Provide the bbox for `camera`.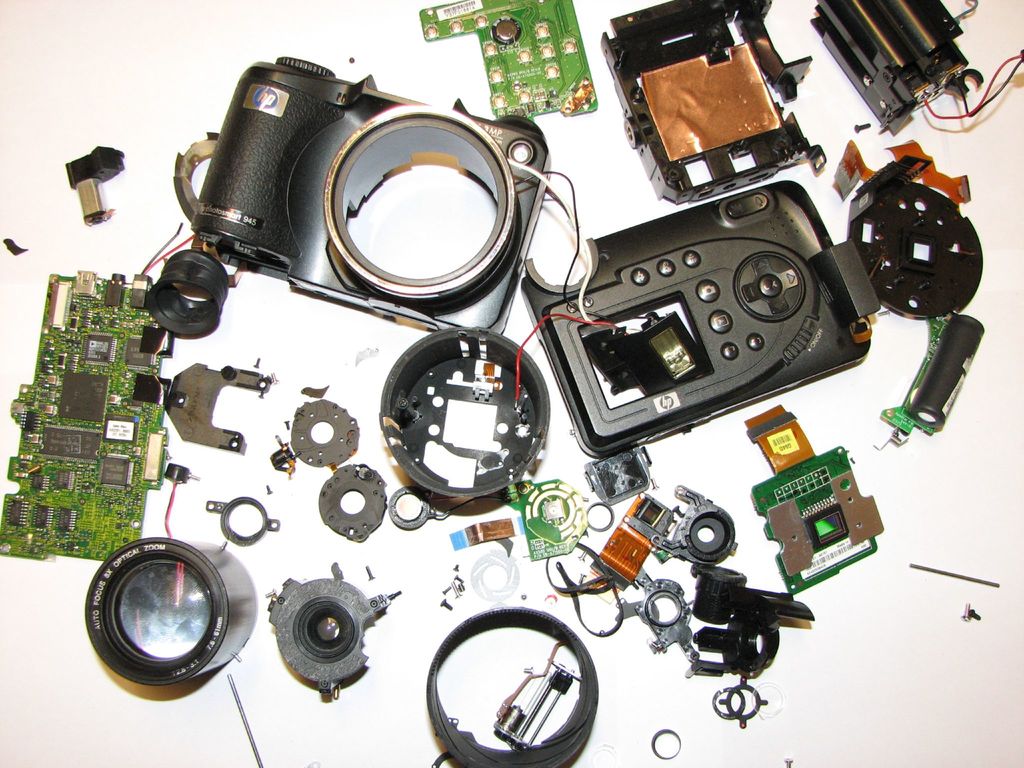
579/163/891/445.
